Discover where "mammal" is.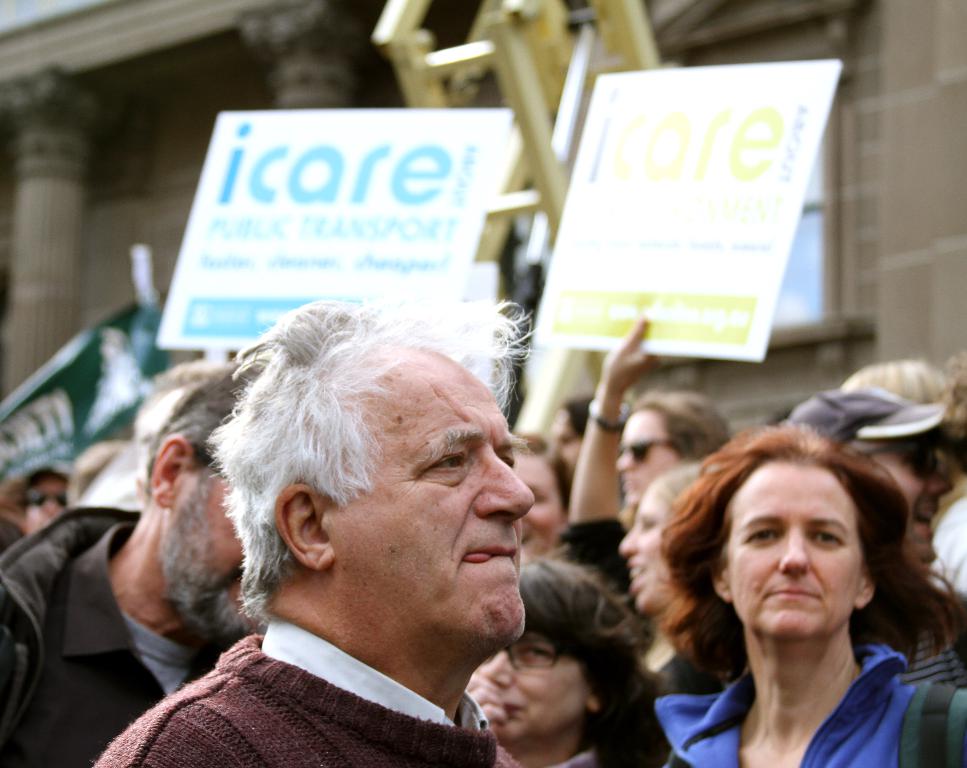
Discovered at {"x1": 779, "y1": 380, "x2": 966, "y2": 691}.
